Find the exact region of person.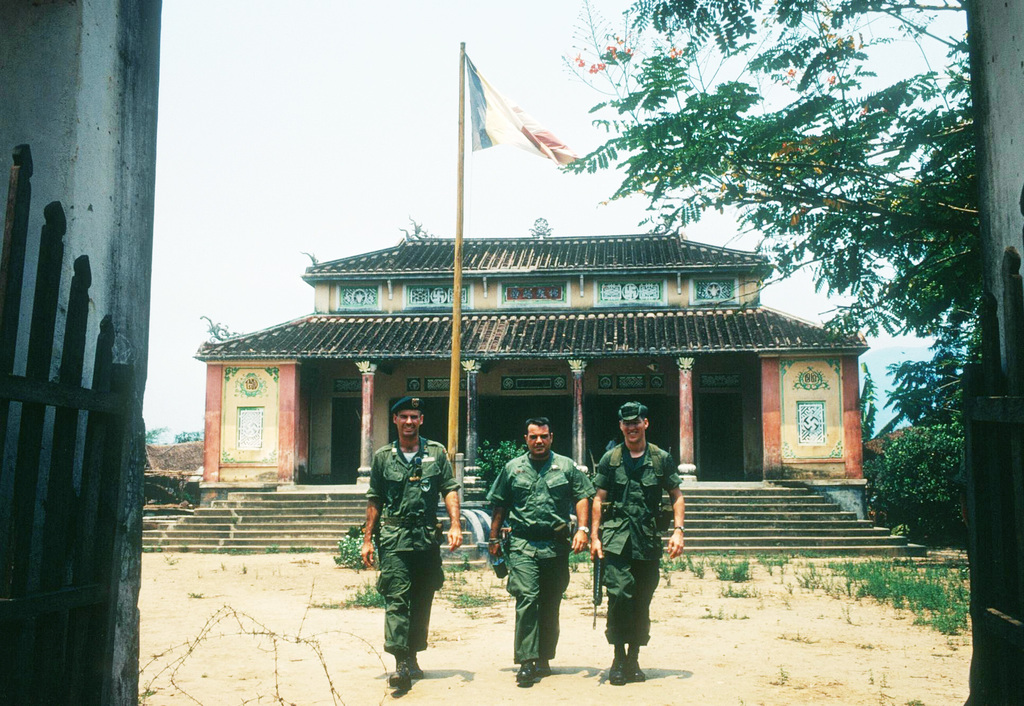
Exact region: pyautogui.locateOnScreen(485, 417, 589, 681).
